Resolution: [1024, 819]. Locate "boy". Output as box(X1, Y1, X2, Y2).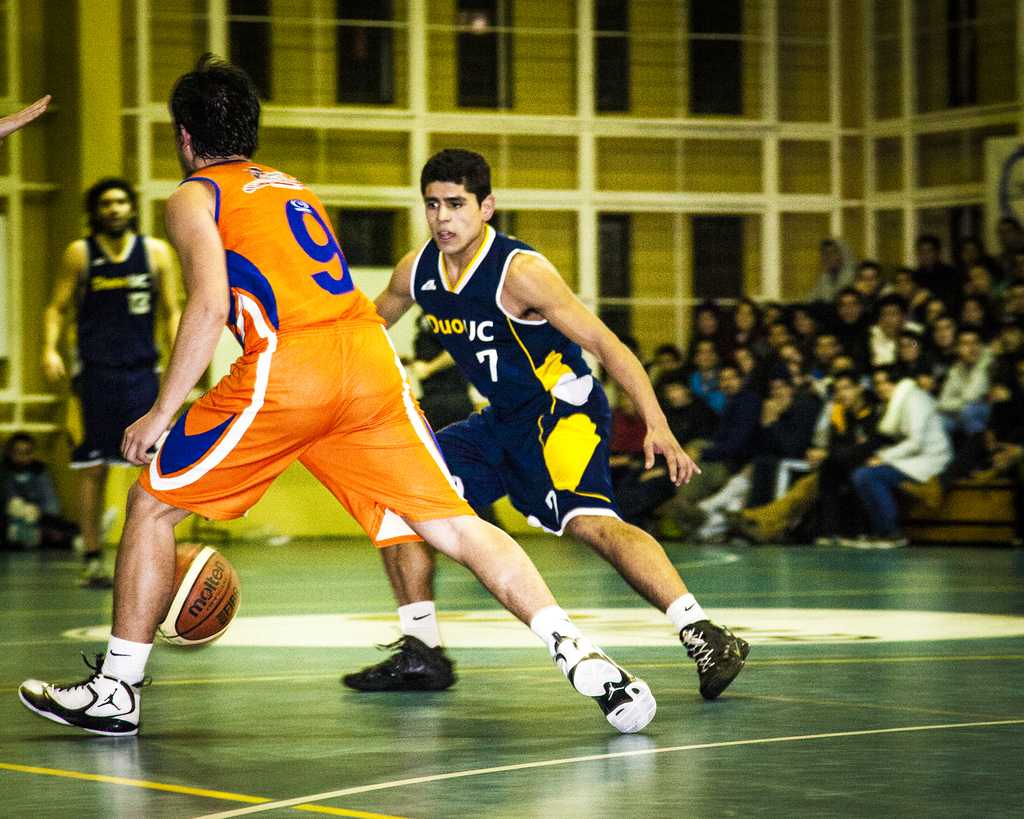
box(3, 68, 660, 750).
